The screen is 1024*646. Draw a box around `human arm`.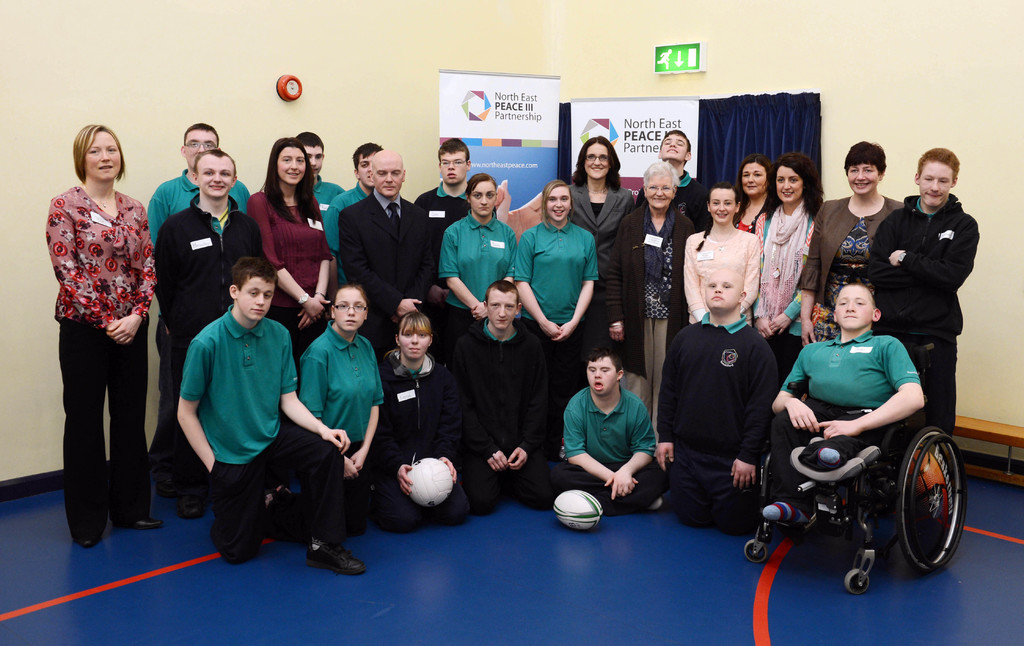
x1=558, y1=252, x2=597, y2=336.
